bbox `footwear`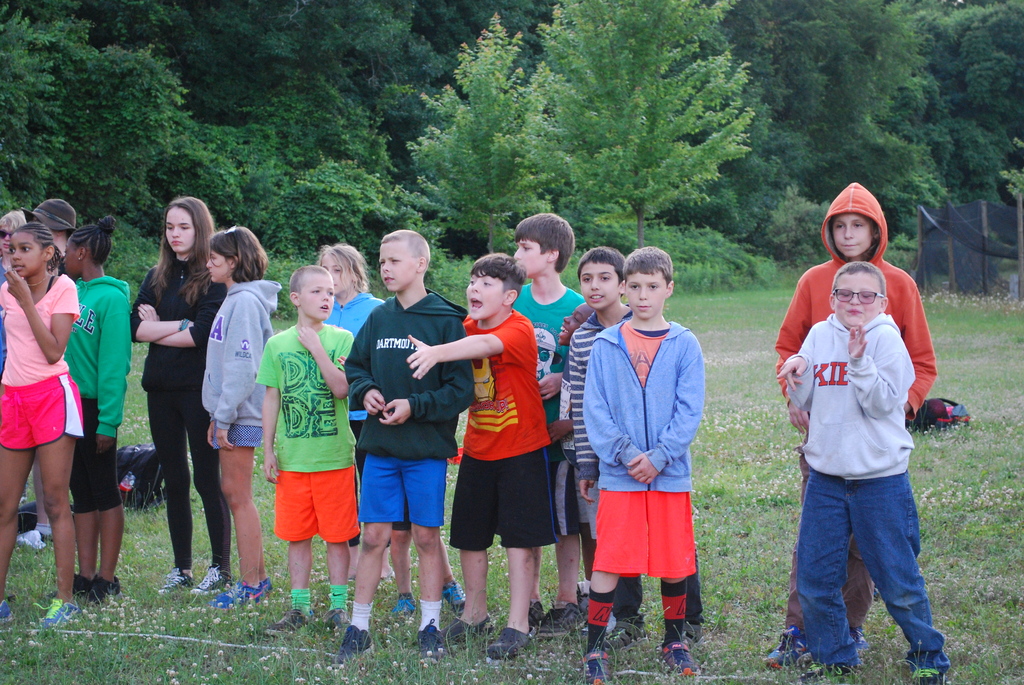
left=539, top=604, right=586, bottom=641
